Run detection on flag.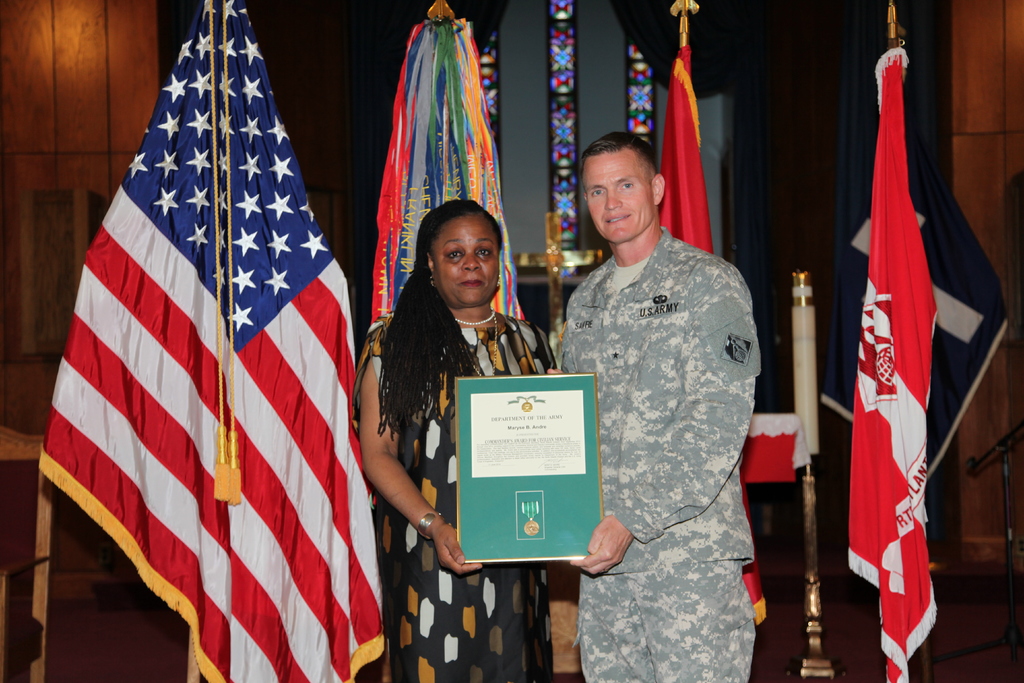
Result: <bbox>845, 30, 944, 682</bbox>.
